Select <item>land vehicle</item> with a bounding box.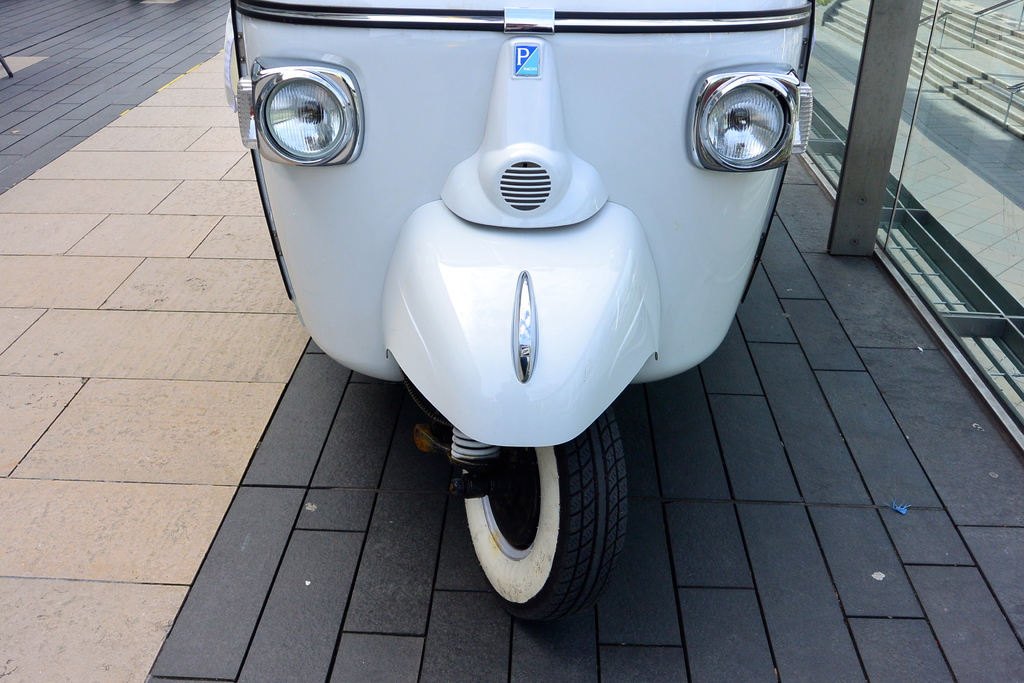
bbox(325, 62, 790, 531).
